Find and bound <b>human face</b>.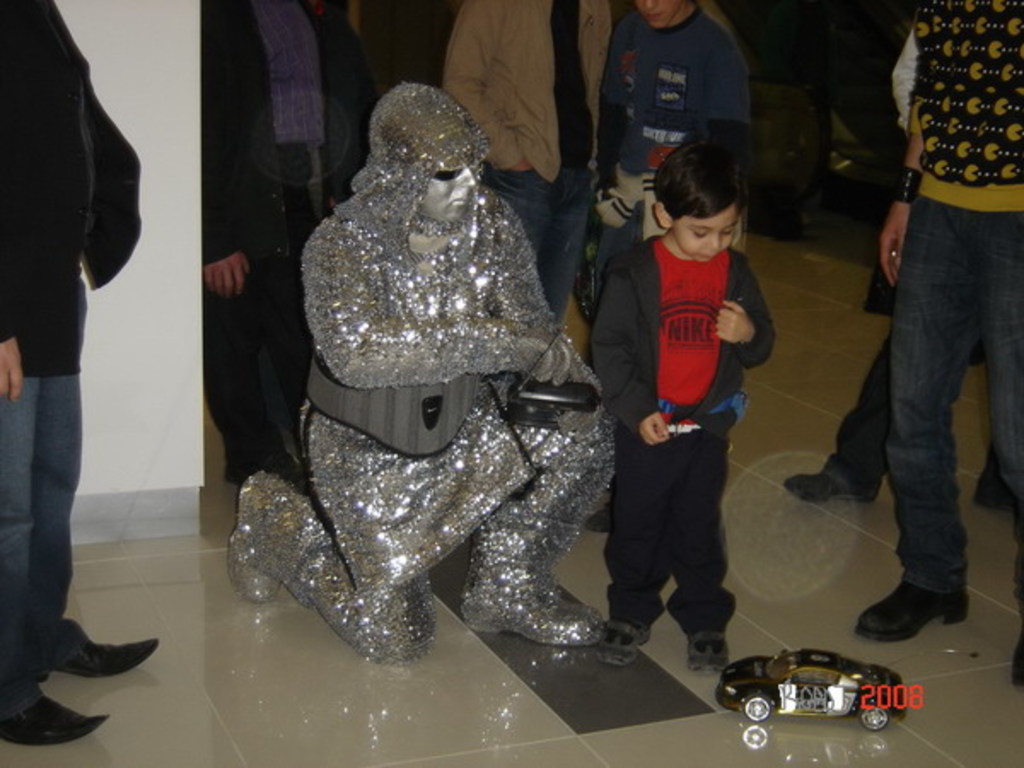
Bound: x1=425 y1=171 x2=481 y2=222.
